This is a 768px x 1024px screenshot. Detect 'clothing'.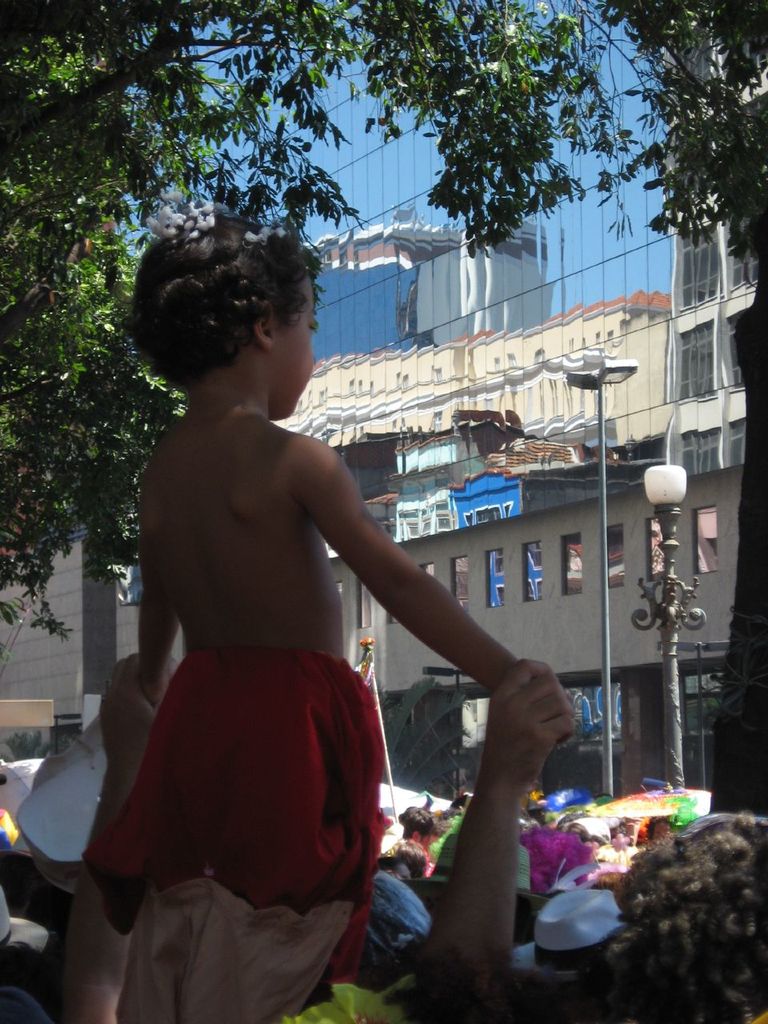
(62, 602, 416, 992).
